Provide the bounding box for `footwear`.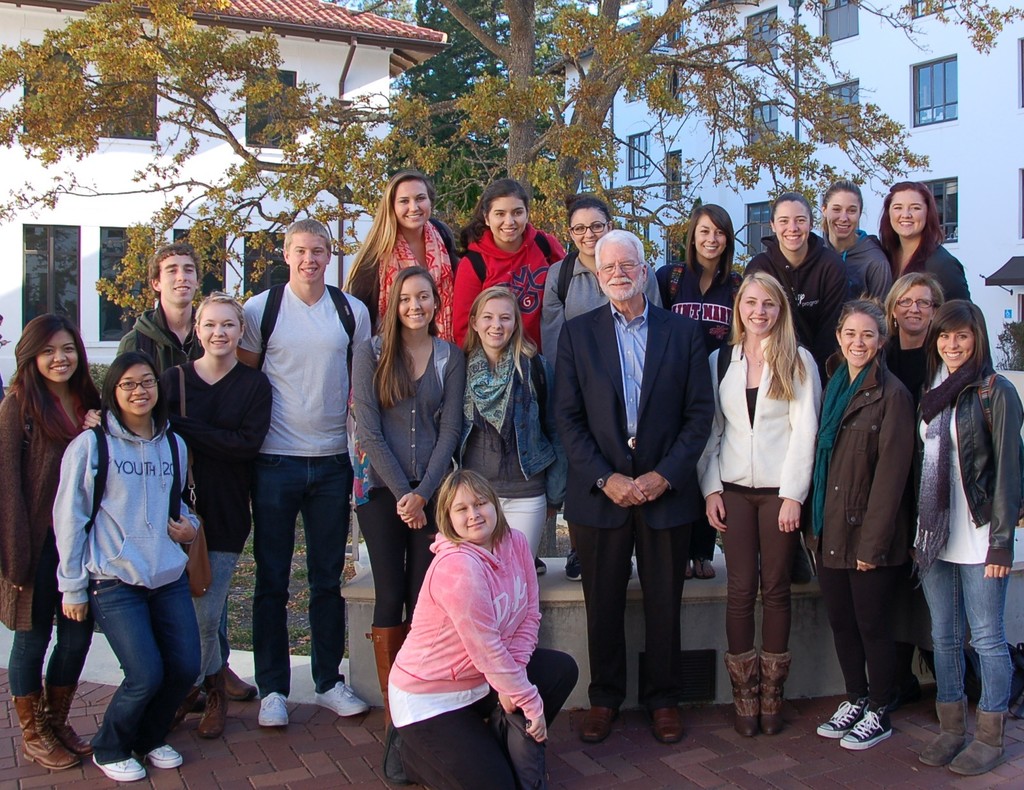
(x1=815, y1=695, x2=872, y2=738).
